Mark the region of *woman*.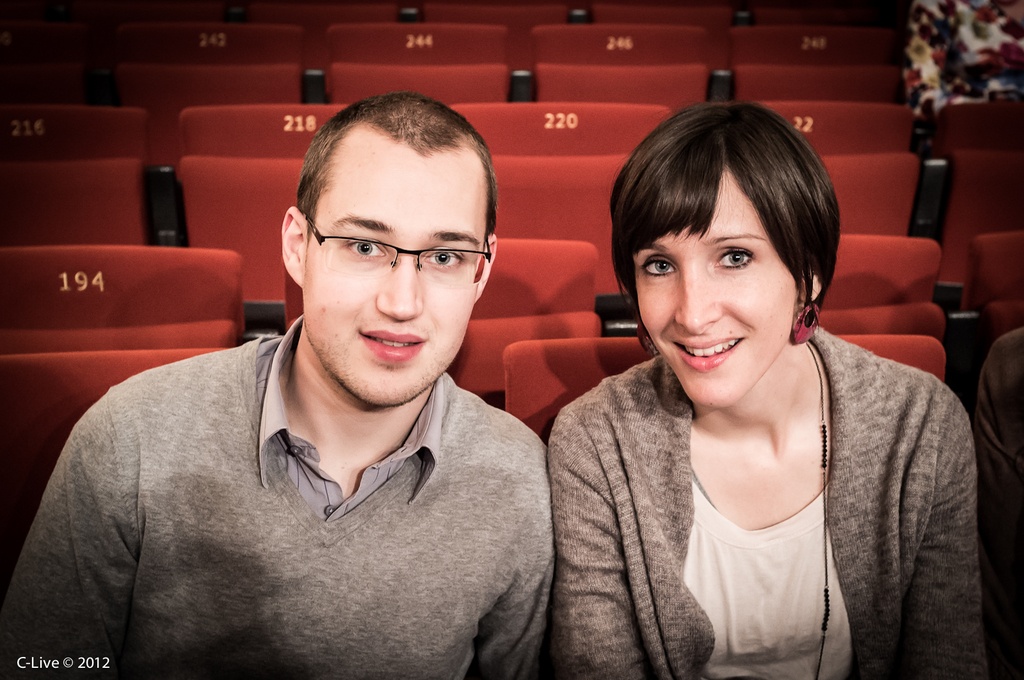
Region: 563,114,941,660.
